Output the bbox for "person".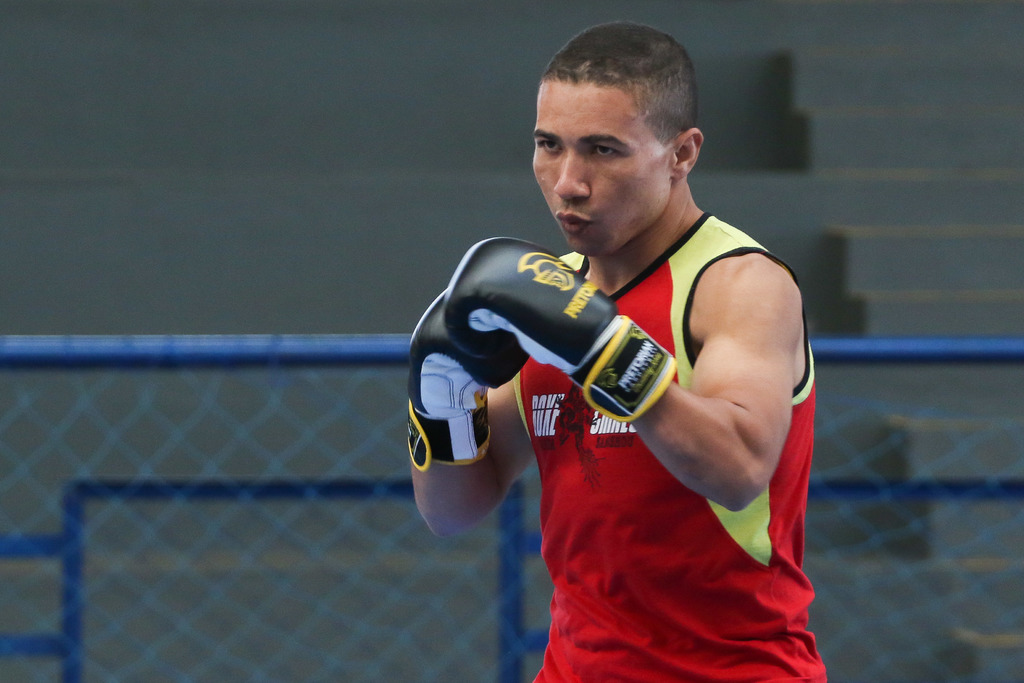
<box>408,17,833,682</box>.
